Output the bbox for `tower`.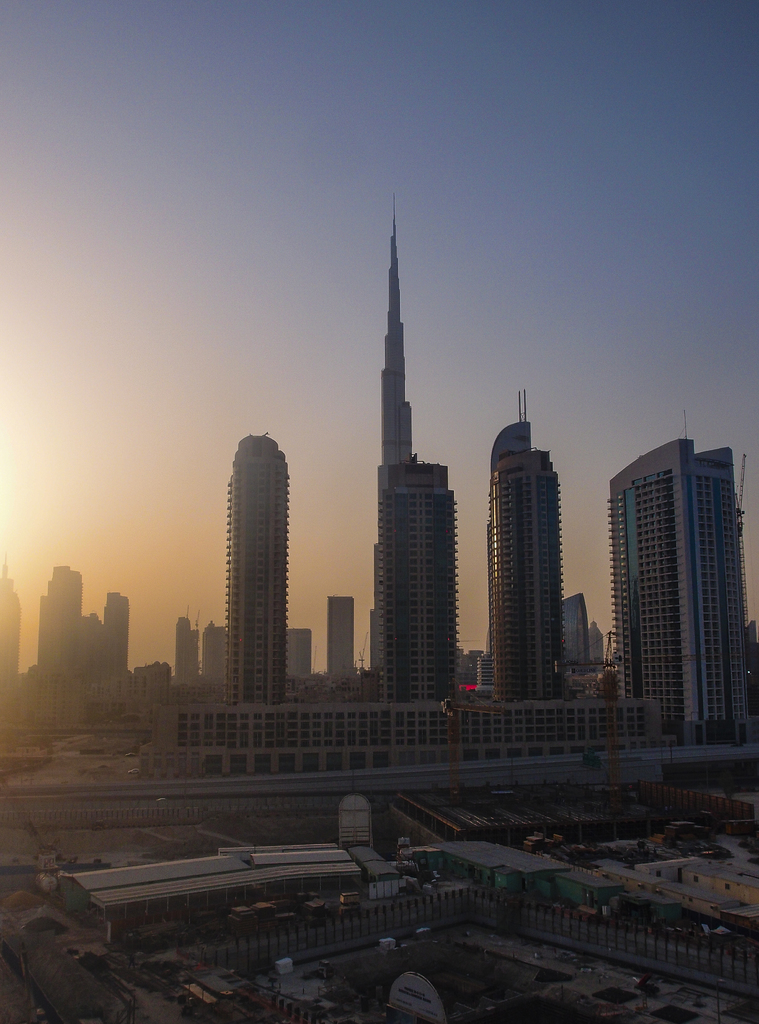
bbox=[225, 426, 295, 700].
